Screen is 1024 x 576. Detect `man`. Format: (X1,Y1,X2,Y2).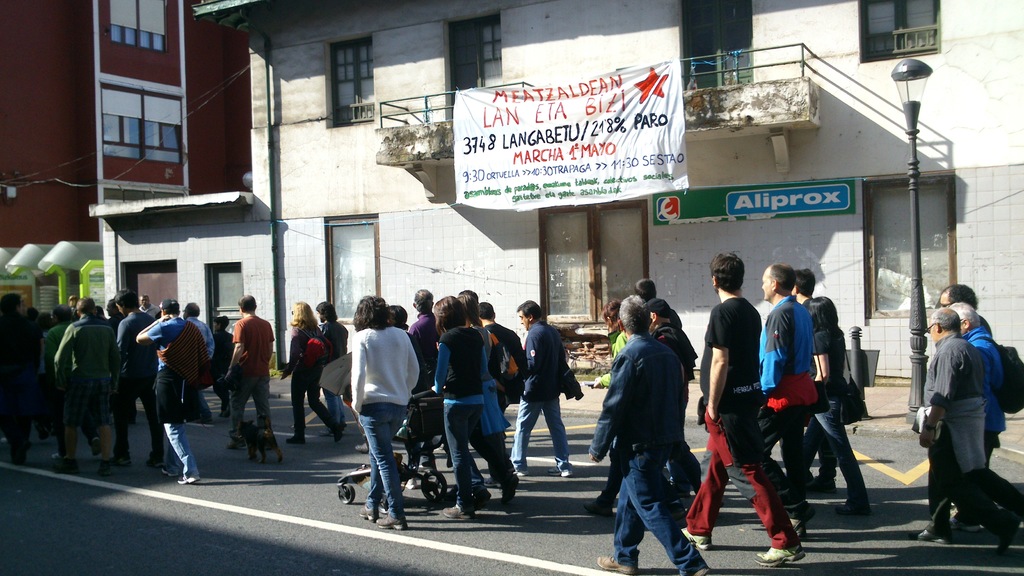
(319,298,352,445).
